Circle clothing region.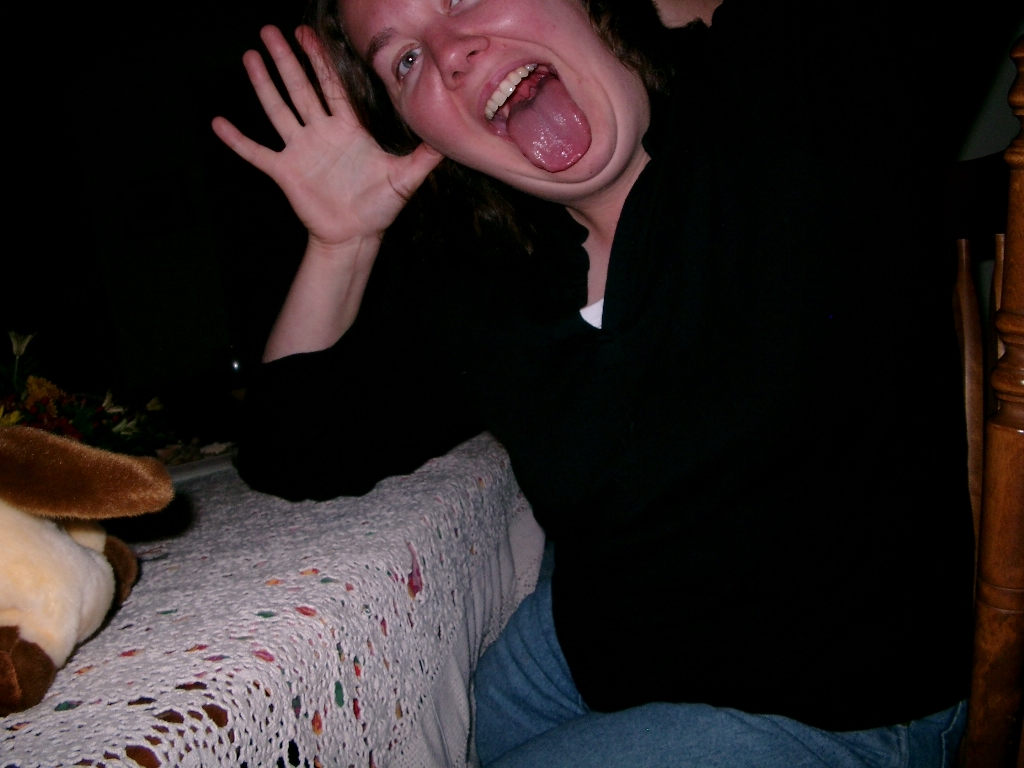
Region: {"left": 230, "top": 0, "right": 1023, "bottom": 767}.
